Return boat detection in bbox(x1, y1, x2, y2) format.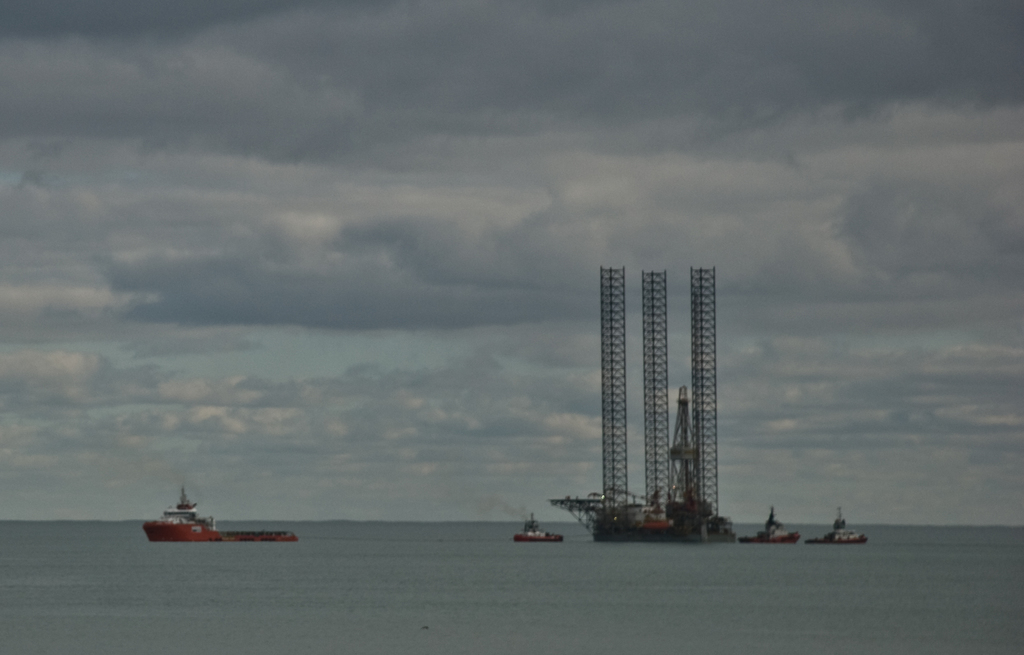
bbox(141, 487, 294, 558).
